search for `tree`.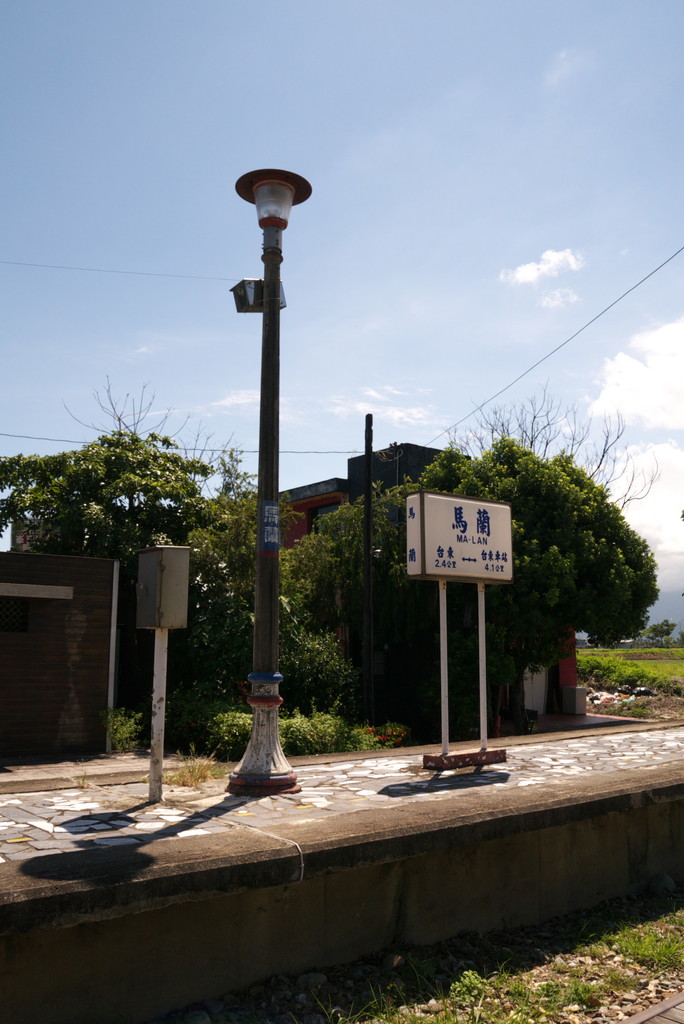
Found at bbox(443, 389, 669, 524).
